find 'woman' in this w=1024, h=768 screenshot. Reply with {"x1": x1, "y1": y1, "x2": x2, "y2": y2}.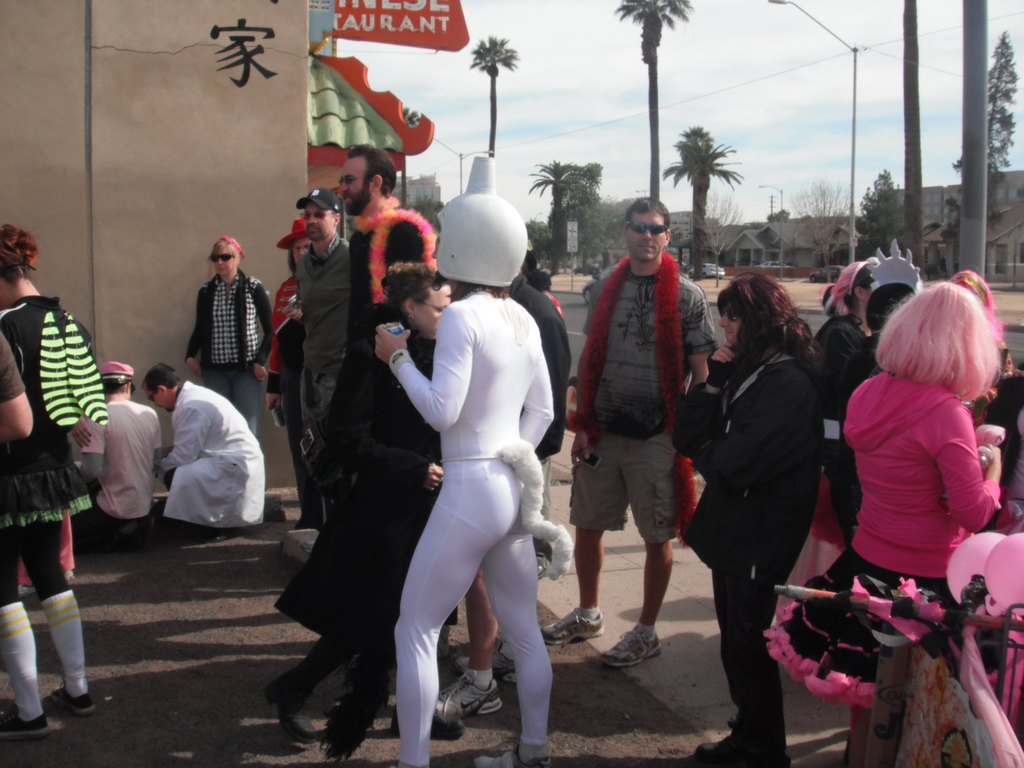
{"x1": 688, "y1": 259, "x2": 847, "y2": 746}.
